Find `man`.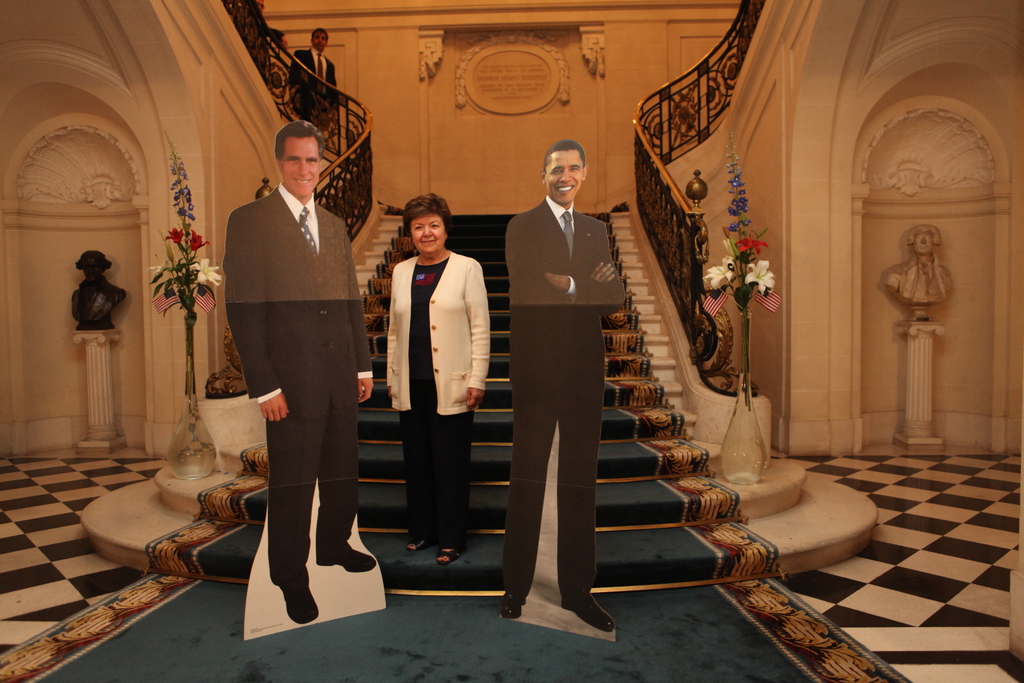
select_region(216, 117, 391, 627).
